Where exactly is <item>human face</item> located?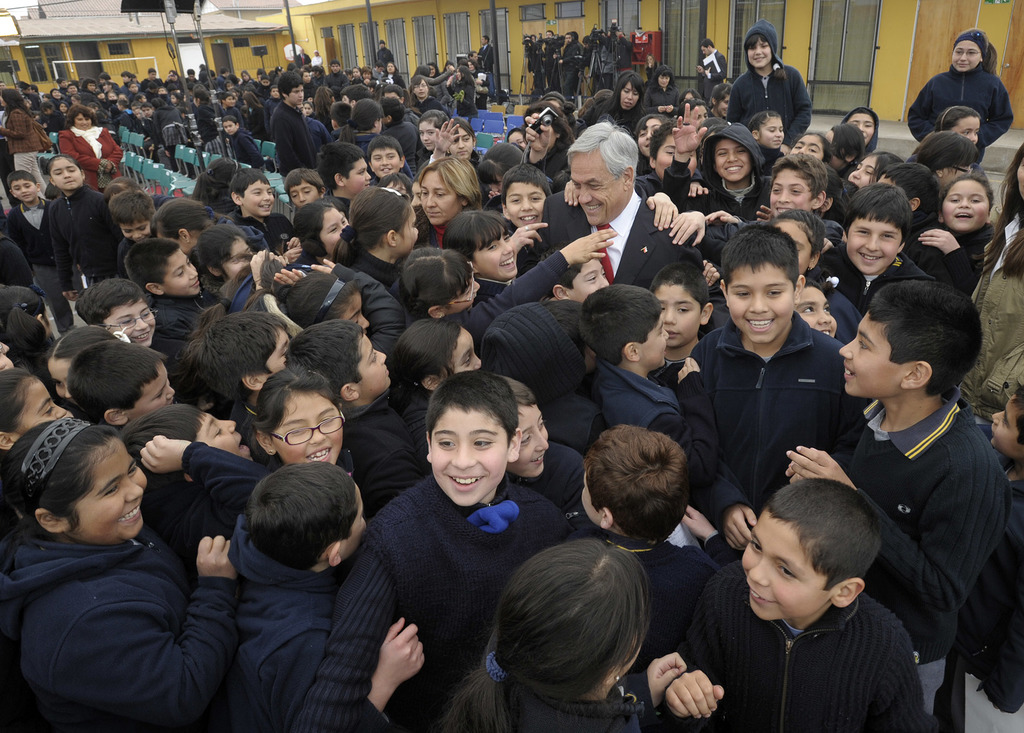
Its bounding box is 75, 435, 147, 540.
